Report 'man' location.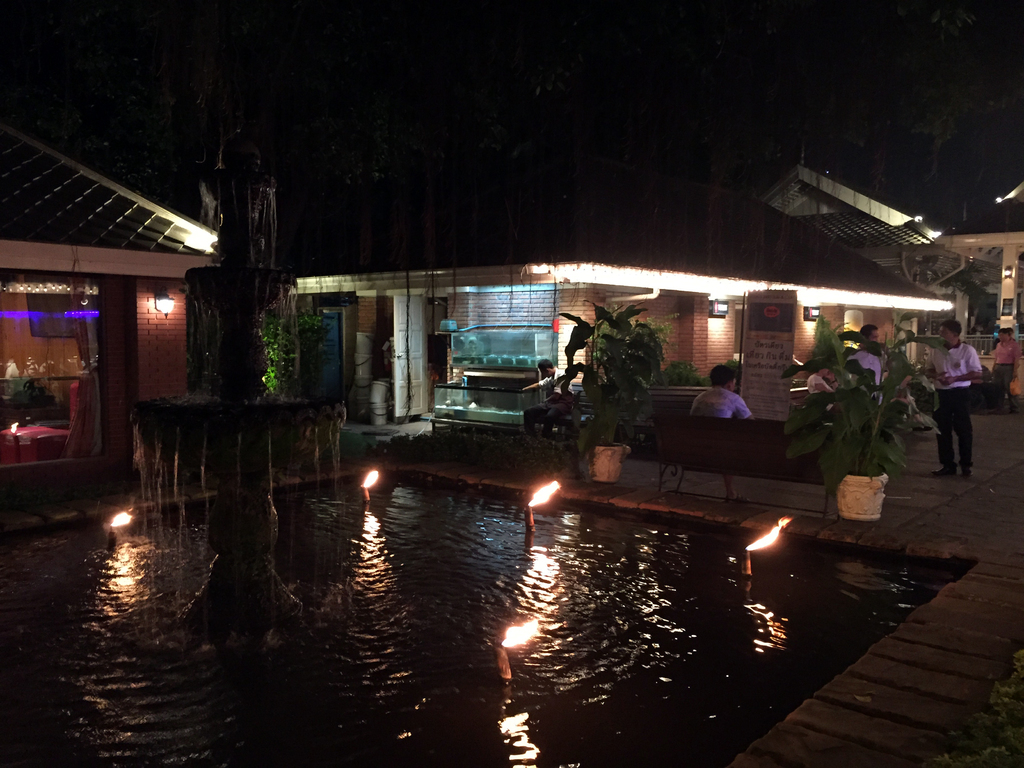
Report: bbox(865, 324, 897, 395).
